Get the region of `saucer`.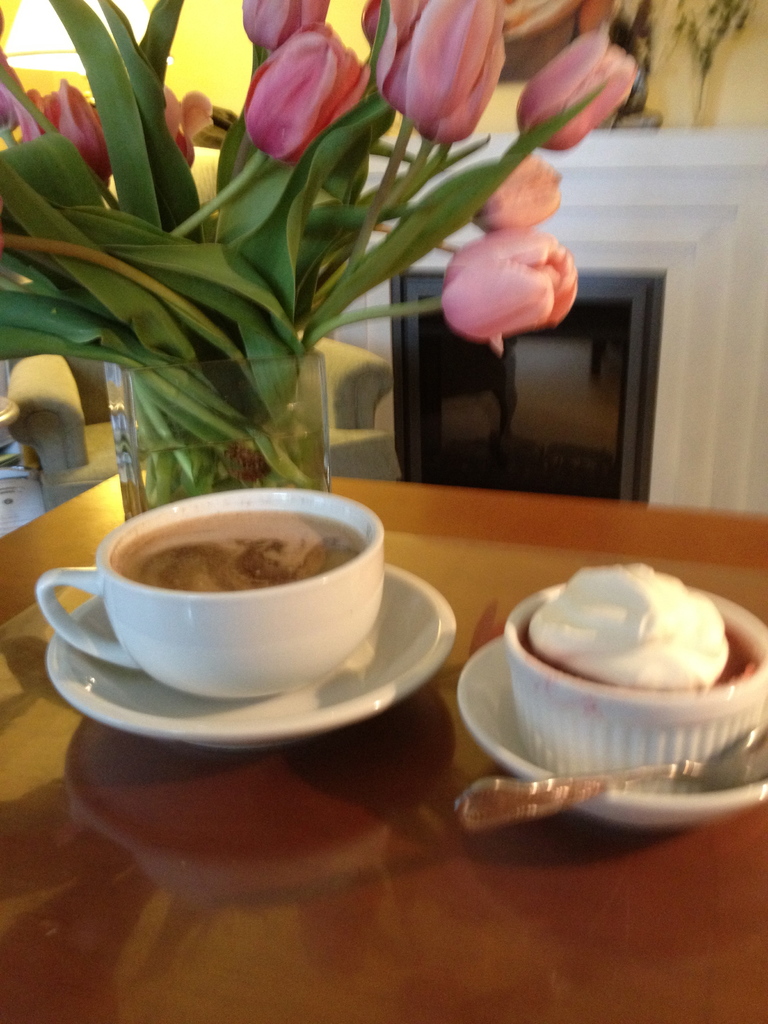
x1=45 y1=582 x2=451 y2=748.
